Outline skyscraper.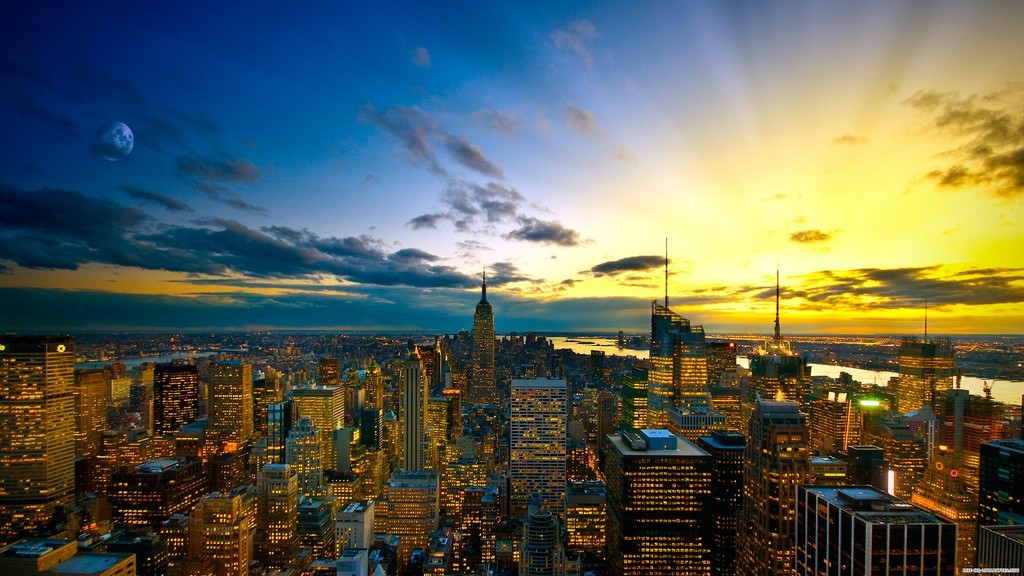
Outline: (x1=216, y1=365, x2=247, y2=454).
